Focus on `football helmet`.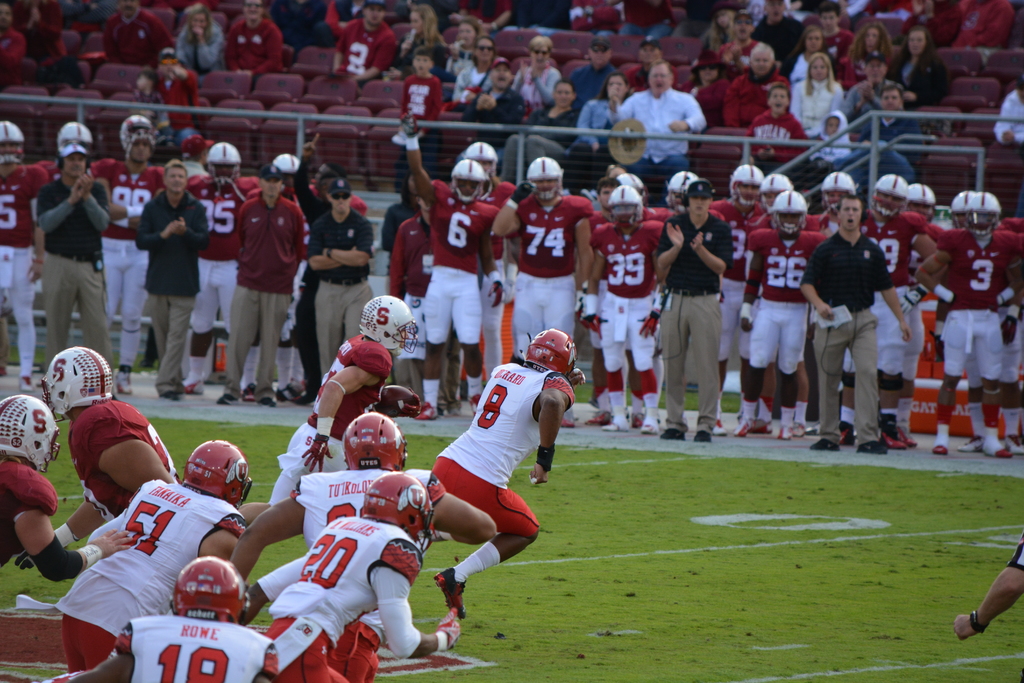
Focused at bbox(765, 190, 807, 237).
